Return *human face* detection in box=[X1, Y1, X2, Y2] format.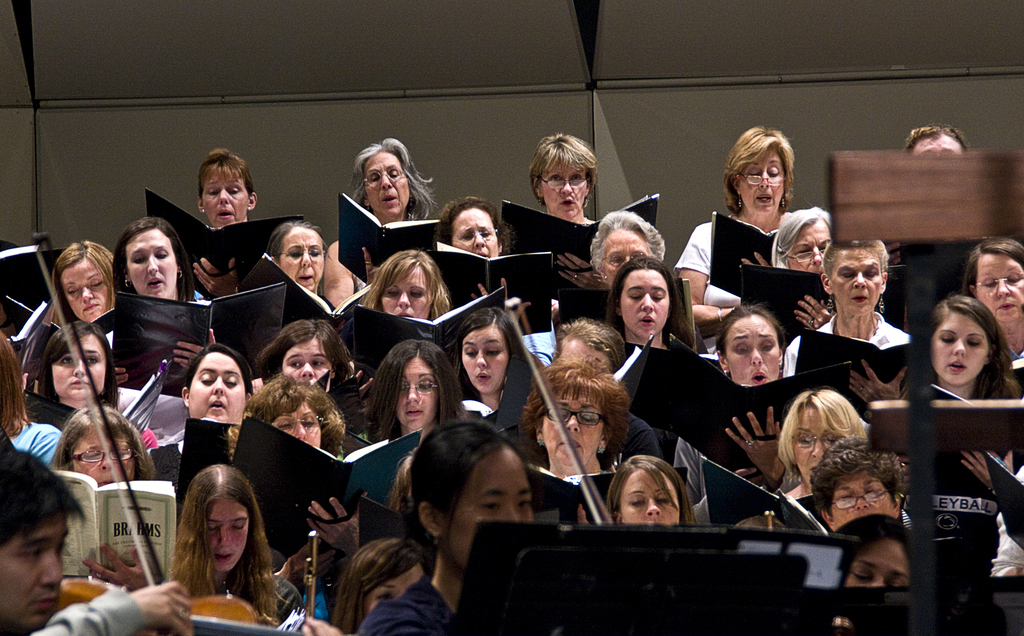
box=[831, 469, 900, 532].
